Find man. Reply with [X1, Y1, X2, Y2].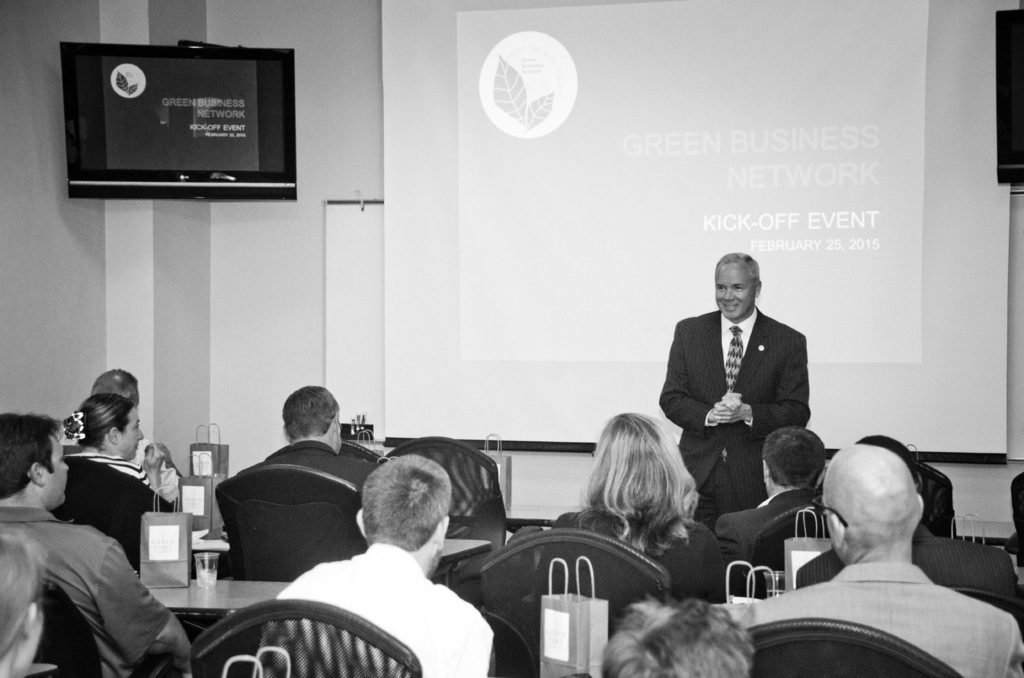
[0, 407, 193, 677].
